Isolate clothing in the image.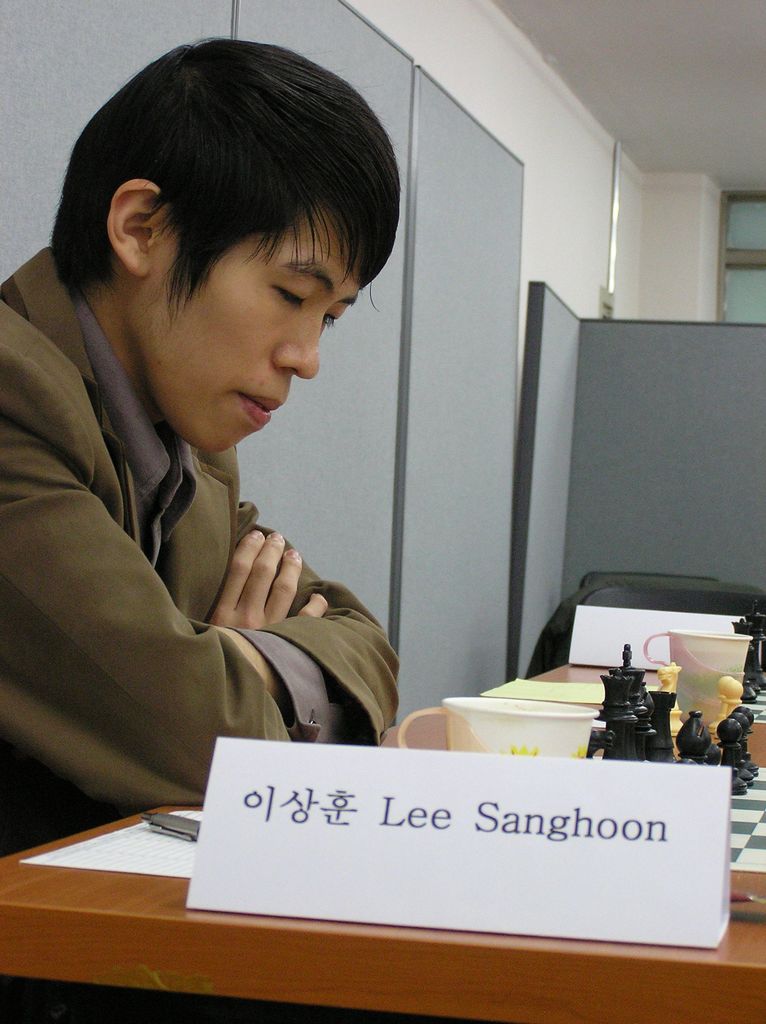
Isolated region: [left=0, top=240, right=411, bottom=854].
